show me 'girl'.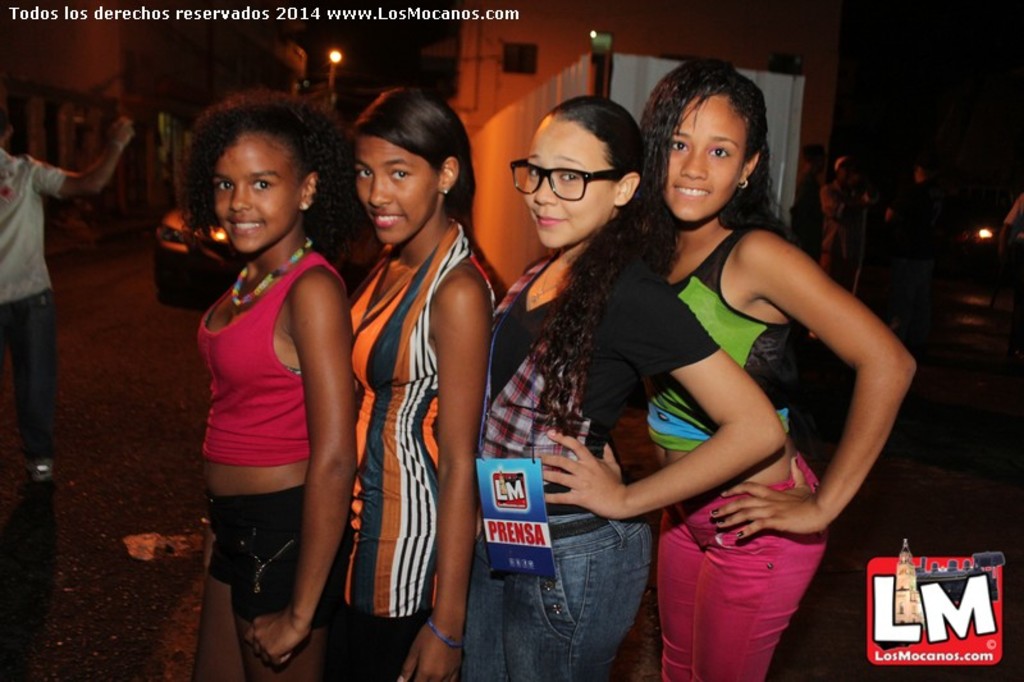
'girl' is here: bbox(639, 51, 915, 681).
